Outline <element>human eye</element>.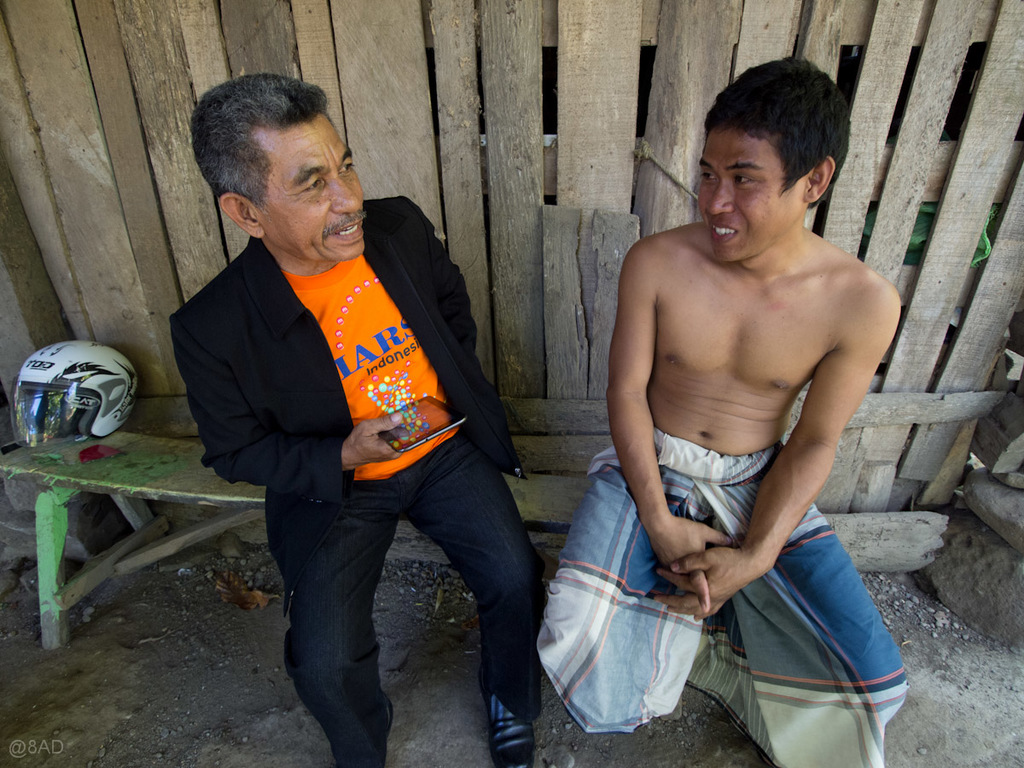
Outline: rect(299, 177, 323, 195).
